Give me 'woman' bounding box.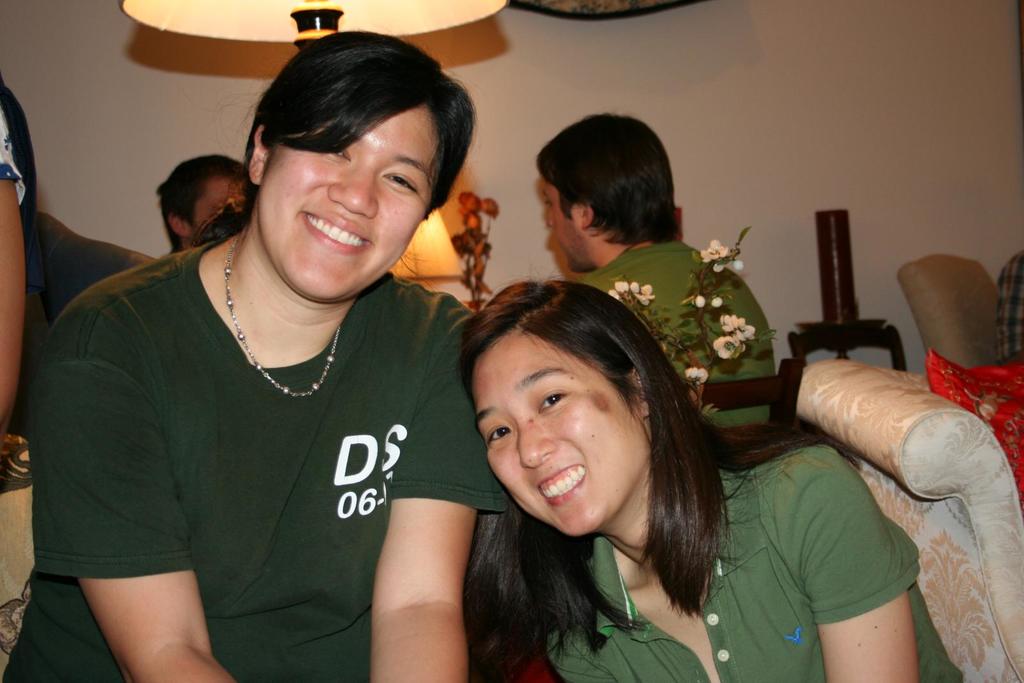
{"left": 458, "top": 284, "right": 970, "bottom": 682}.
